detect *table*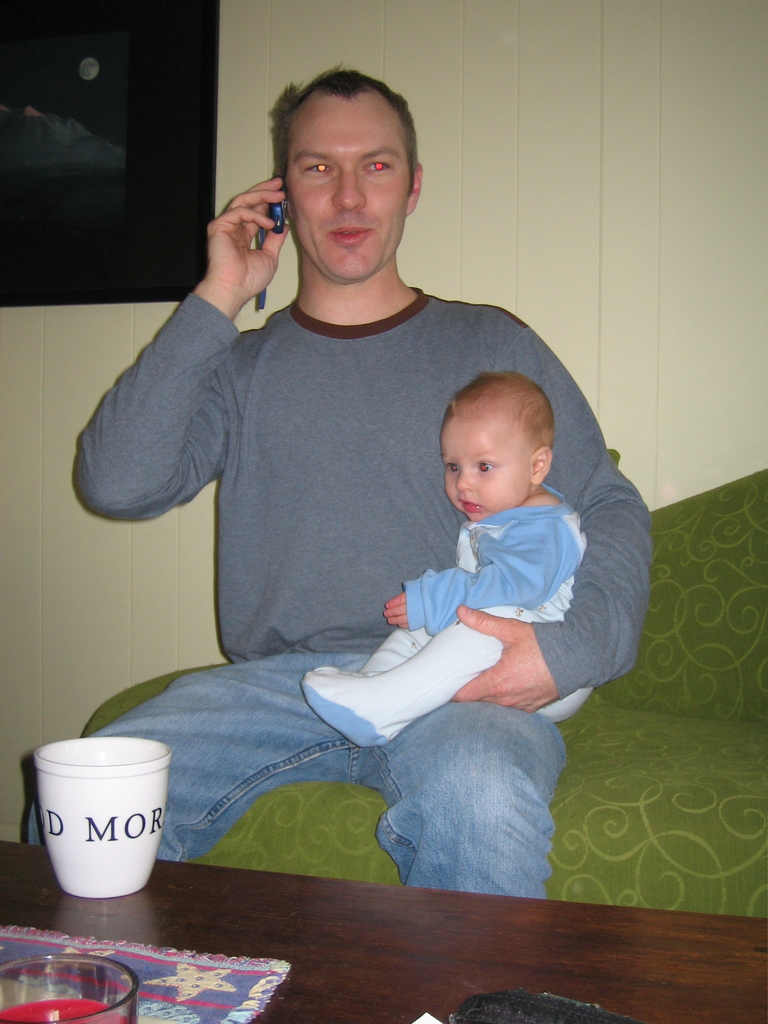
0 831 767 1023
